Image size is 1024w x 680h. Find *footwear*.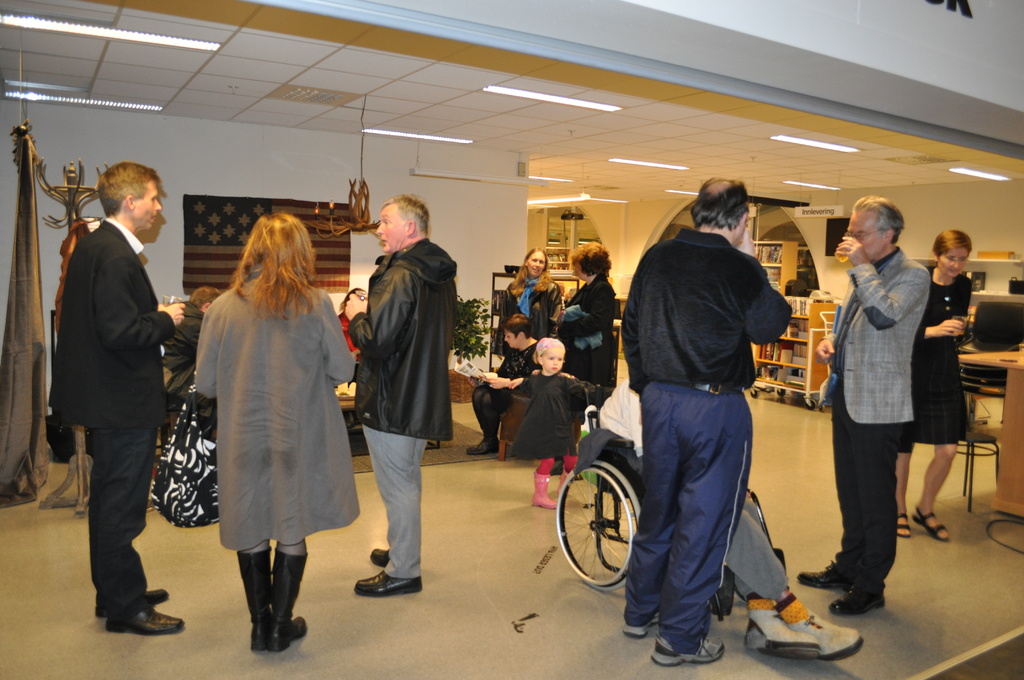
[653,631,727,665].
